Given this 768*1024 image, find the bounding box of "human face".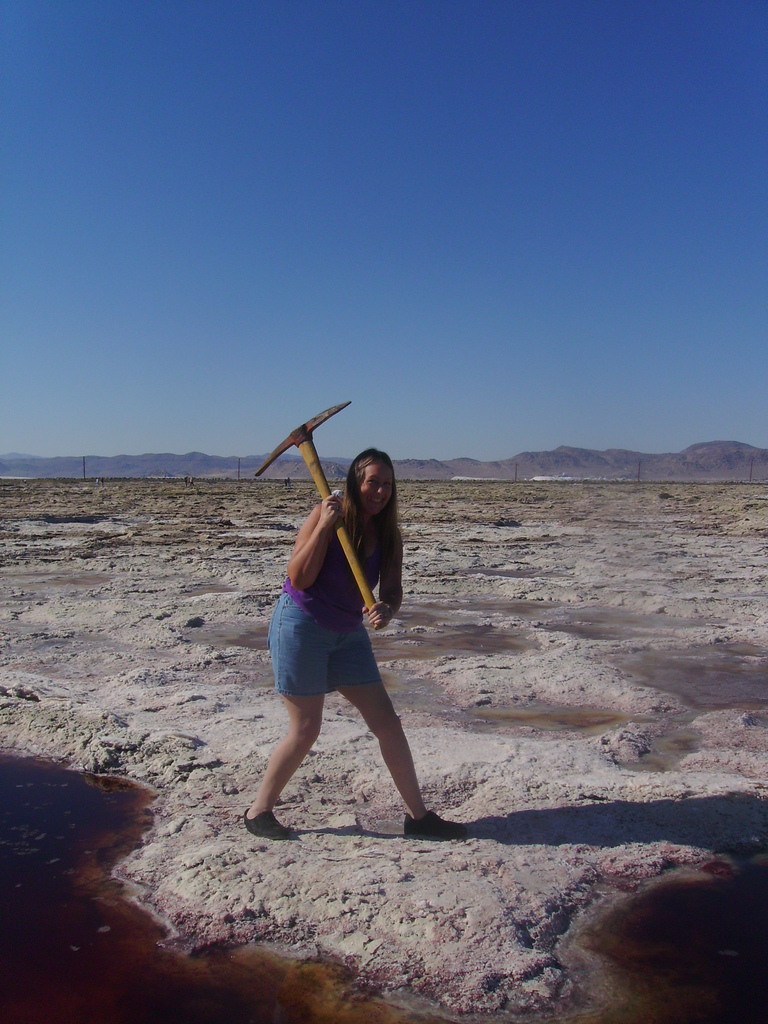
(359, 463, 396, 519).
